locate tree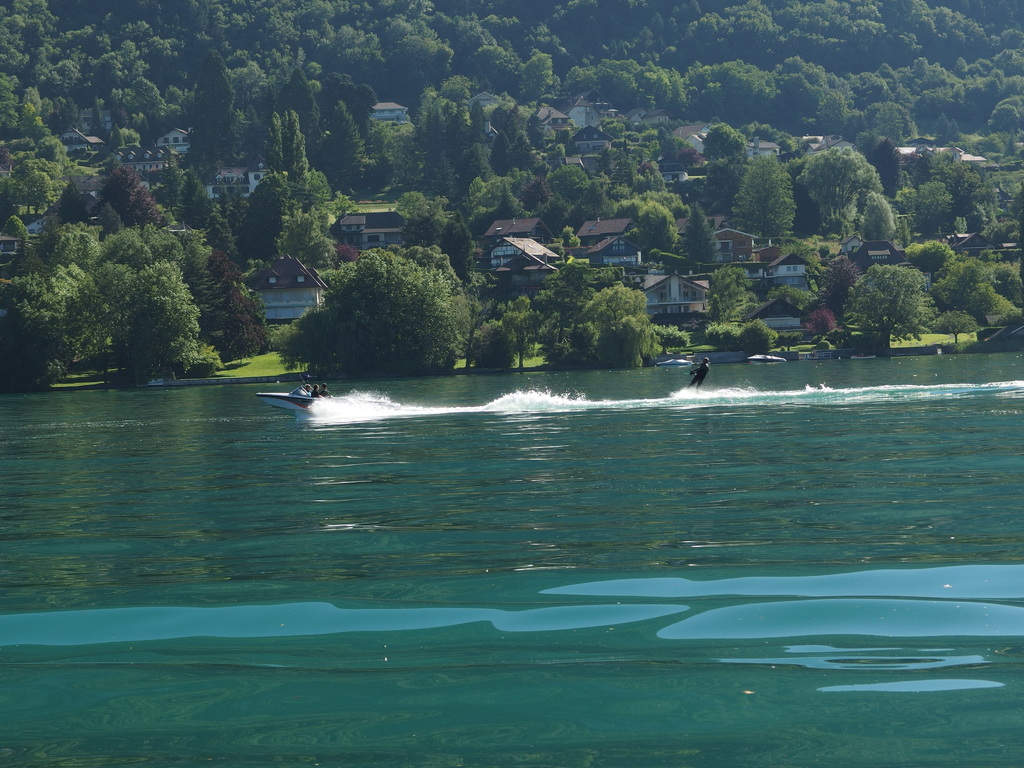
bbox(632, 202, 677, 264)
